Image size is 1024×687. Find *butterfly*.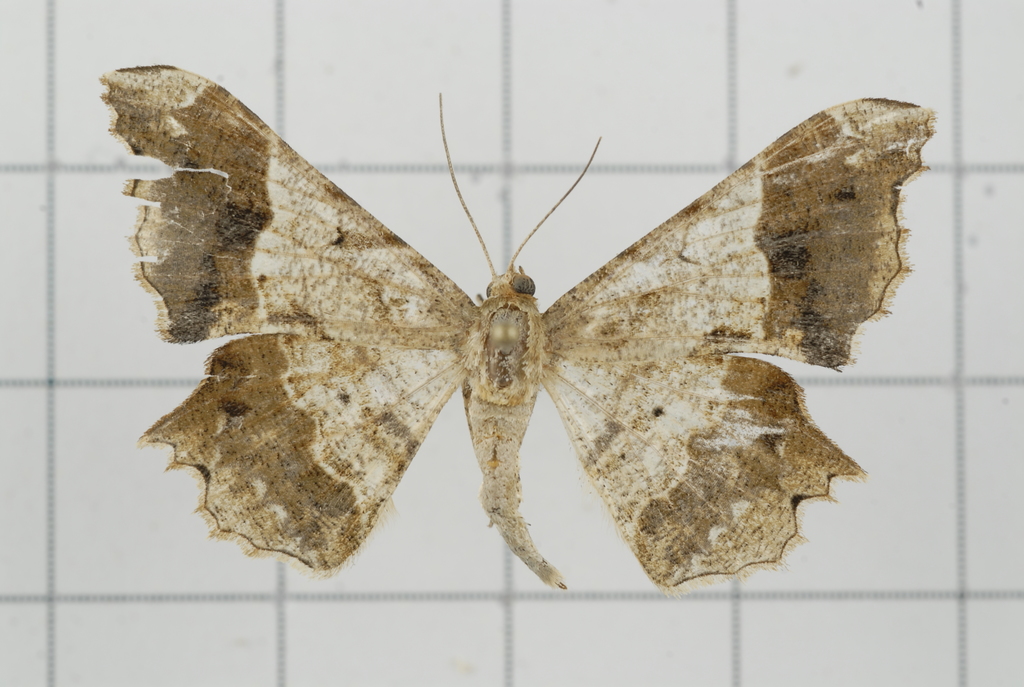
locate(104, 89, 931, 592).
